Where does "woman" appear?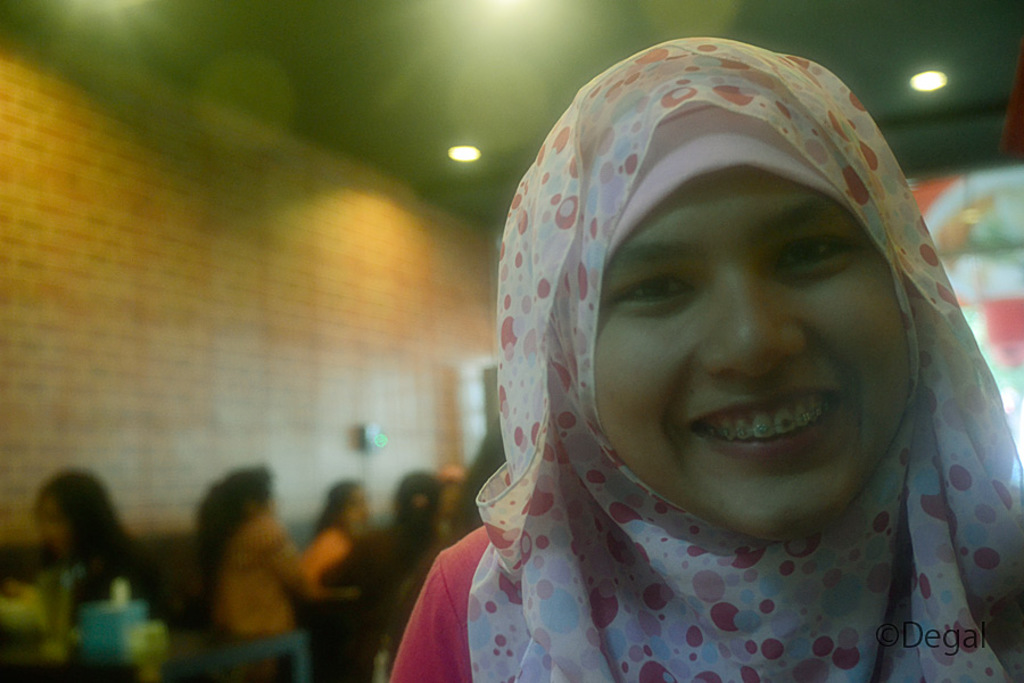
Appears at <box>307,477,385,573</box>.
